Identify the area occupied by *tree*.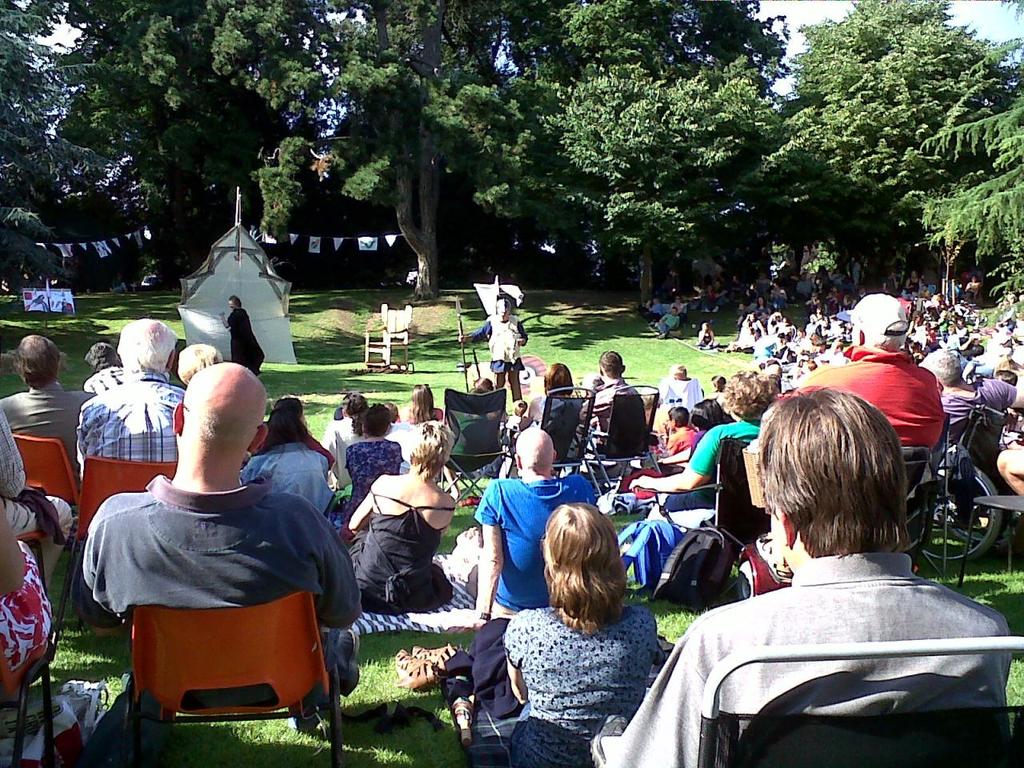
Area: 735/0/1010/318.
